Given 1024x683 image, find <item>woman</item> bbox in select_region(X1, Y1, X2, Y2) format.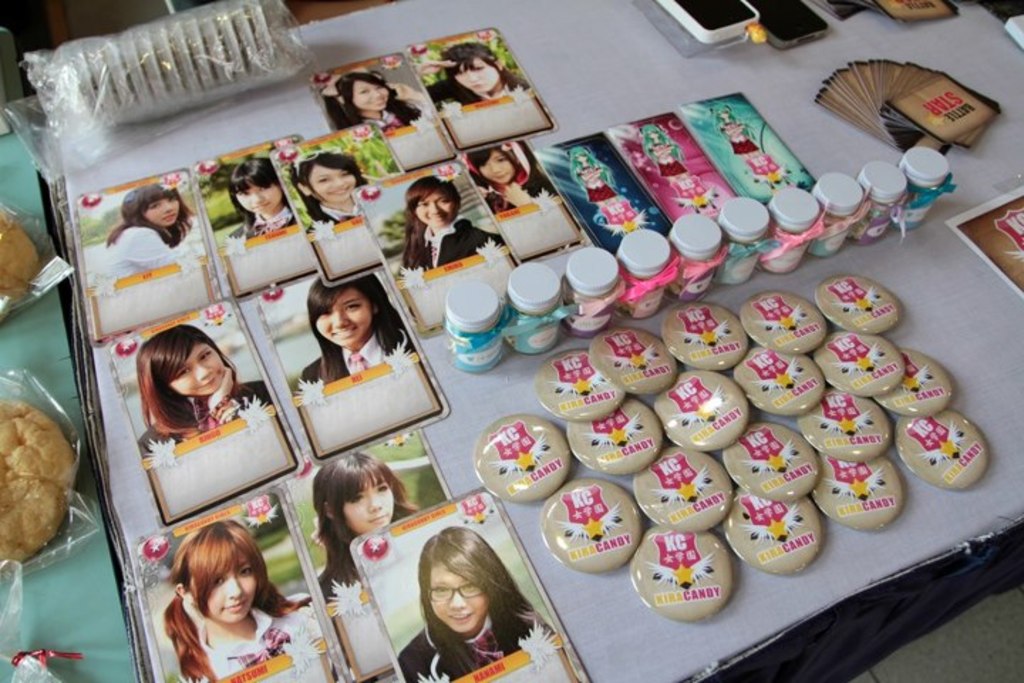
select_region(162, 531, 320, 680).
